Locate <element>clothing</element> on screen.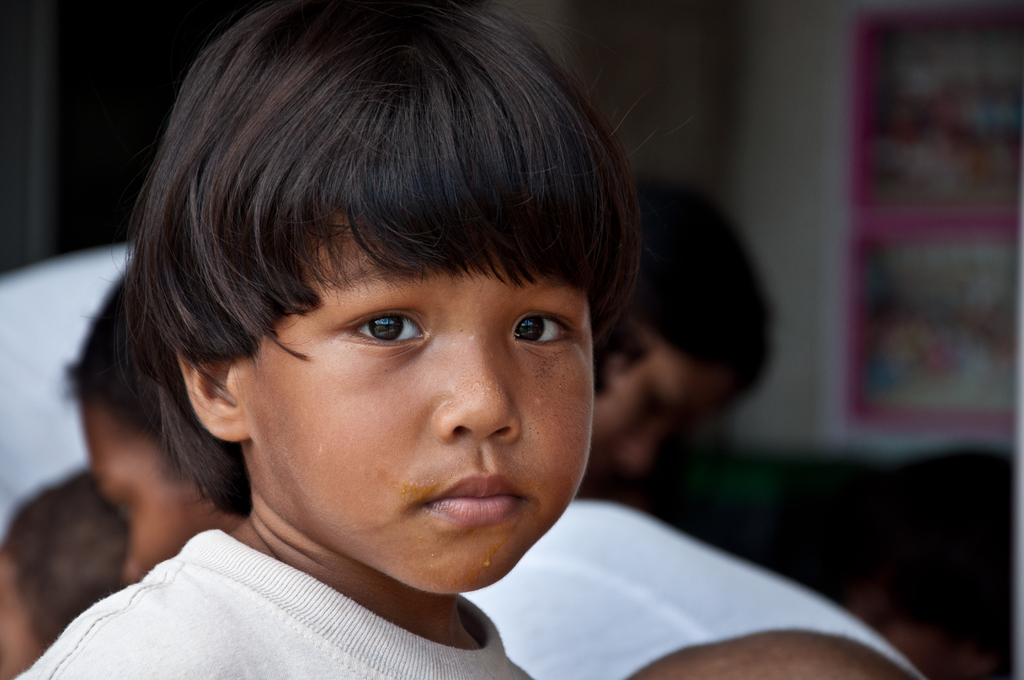
On screen at [x1=461, y1=501, x2=914, y2=679].
